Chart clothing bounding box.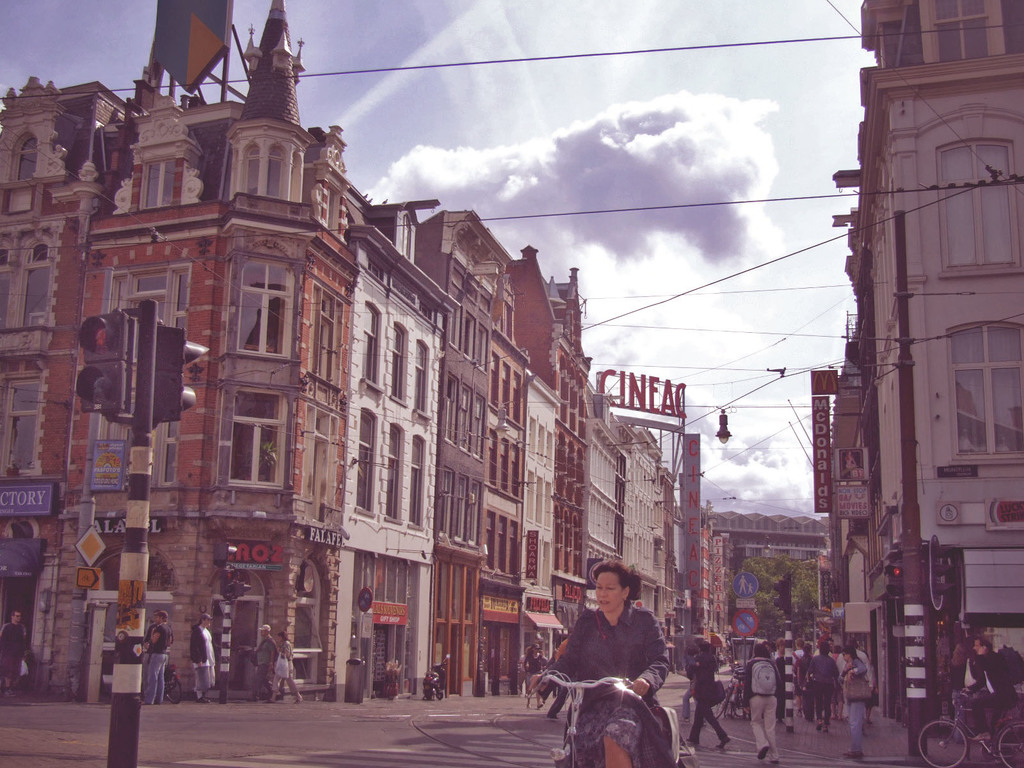
Charted: [x1=248, y1=632, x2=282, y2=689].
